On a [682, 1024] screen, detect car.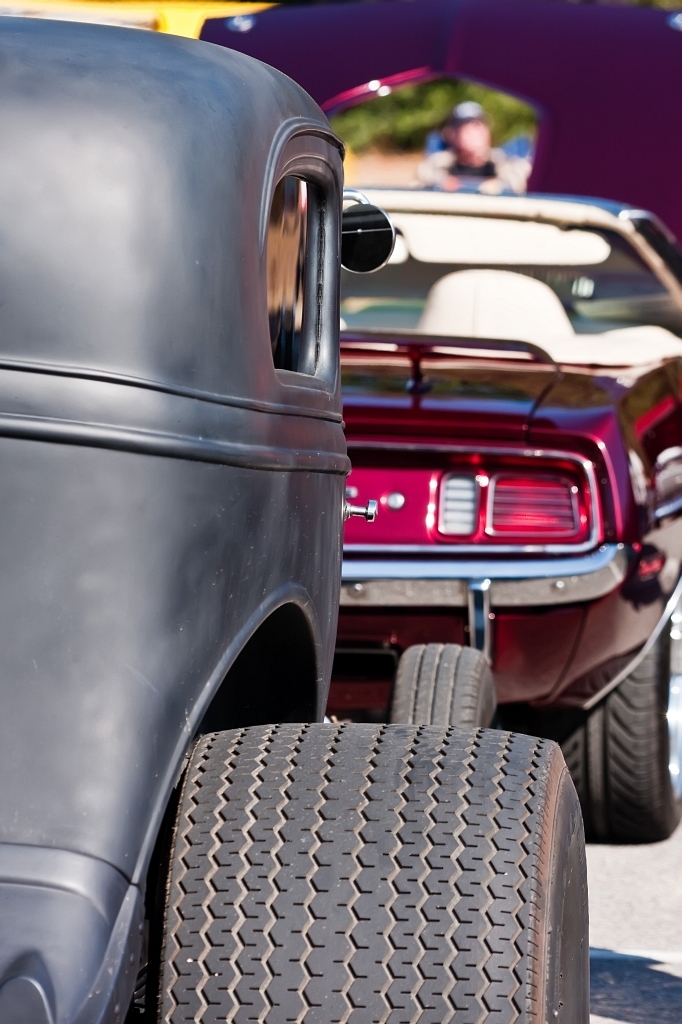
bbox=[336, 178, 681, 842].
